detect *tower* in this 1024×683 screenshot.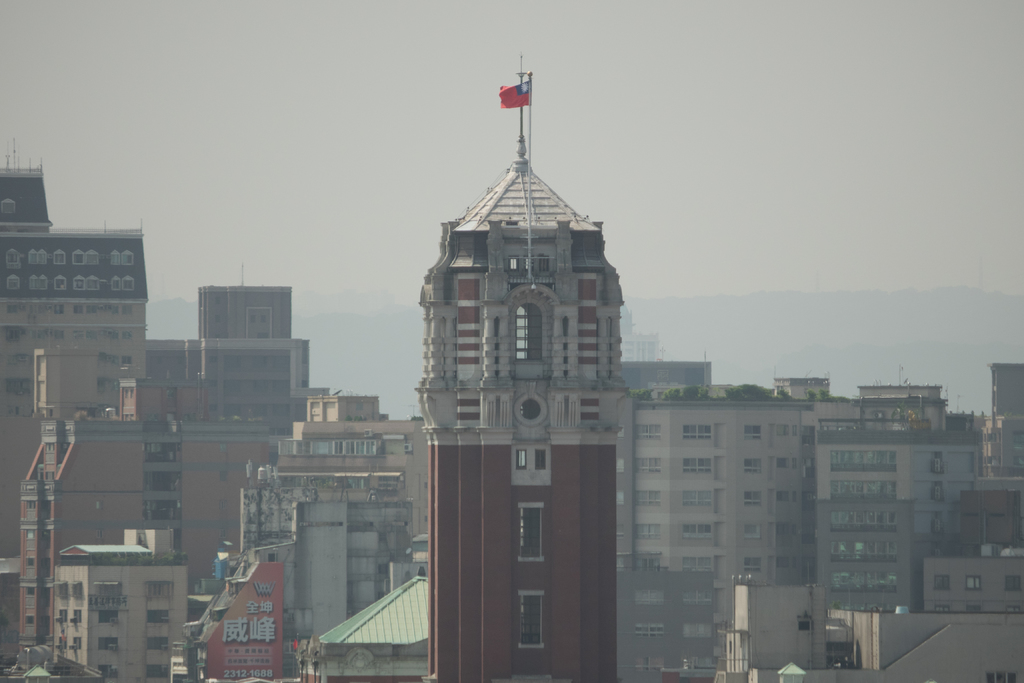
Detection: locate(930, 373, 1023, 616).
